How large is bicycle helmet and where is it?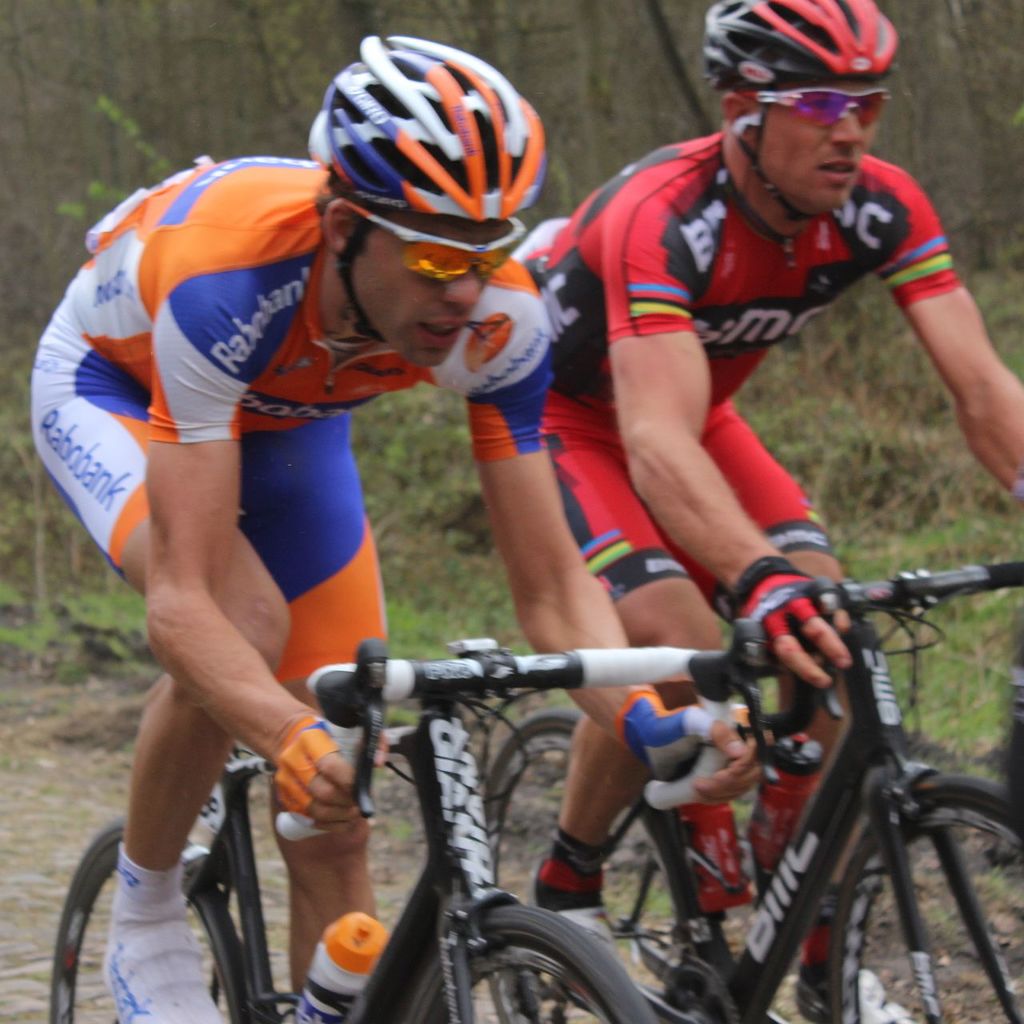
Bounding box: (304,35,539,229).
